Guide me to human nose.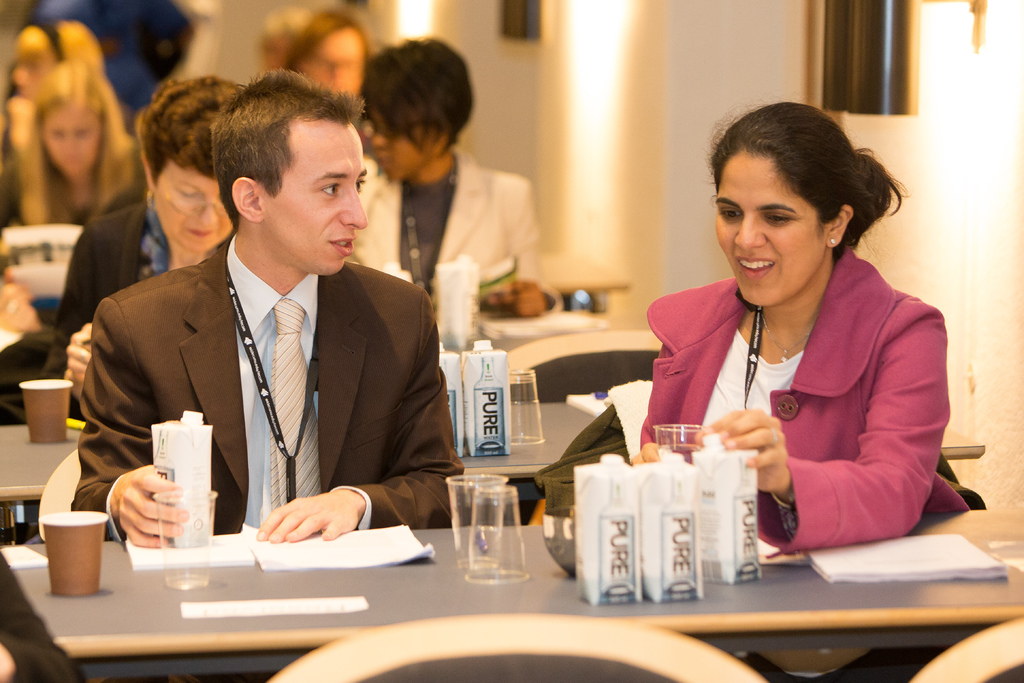
Guidance: [x1=334, y1=190, x2=370, y2=229].
